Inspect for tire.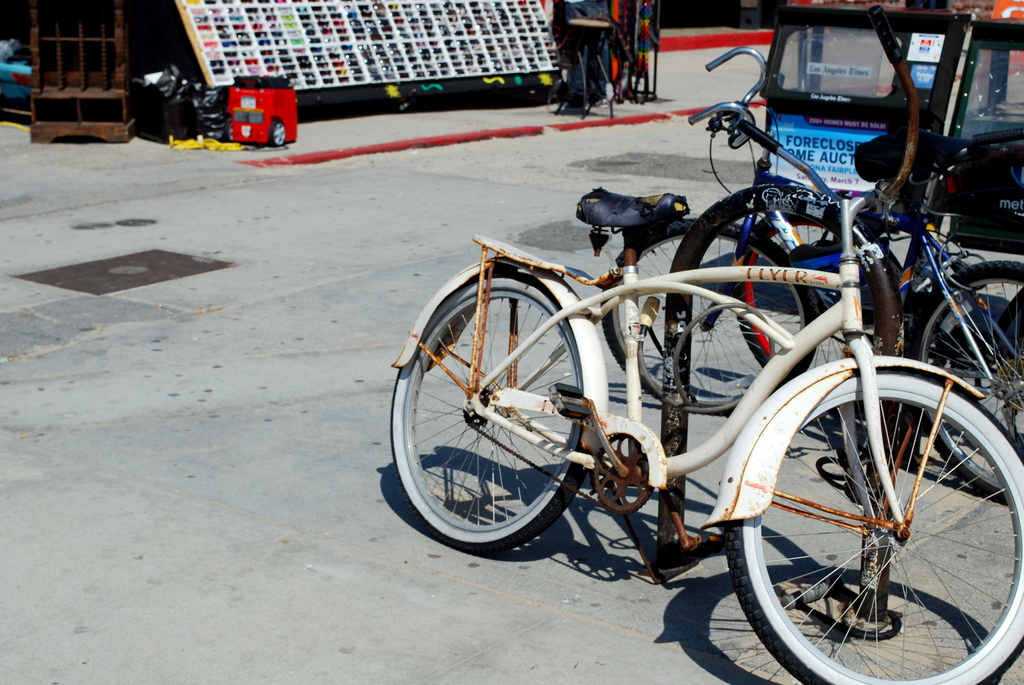
Inspection: box=[739, 201, 907, 408].
